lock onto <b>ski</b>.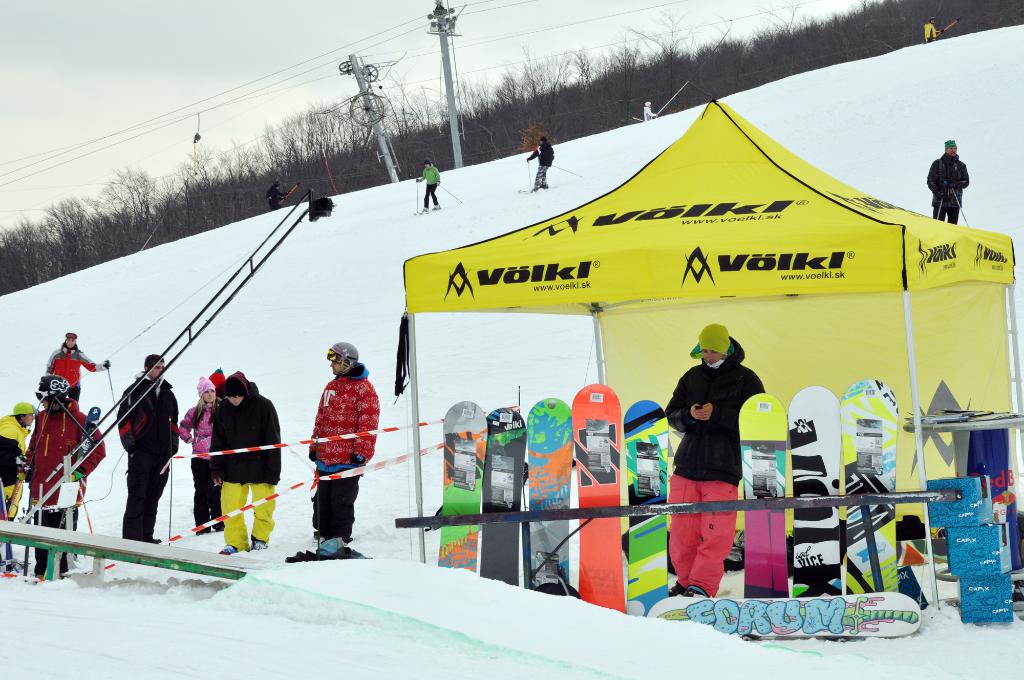
Locked: 630 400 673 624.
